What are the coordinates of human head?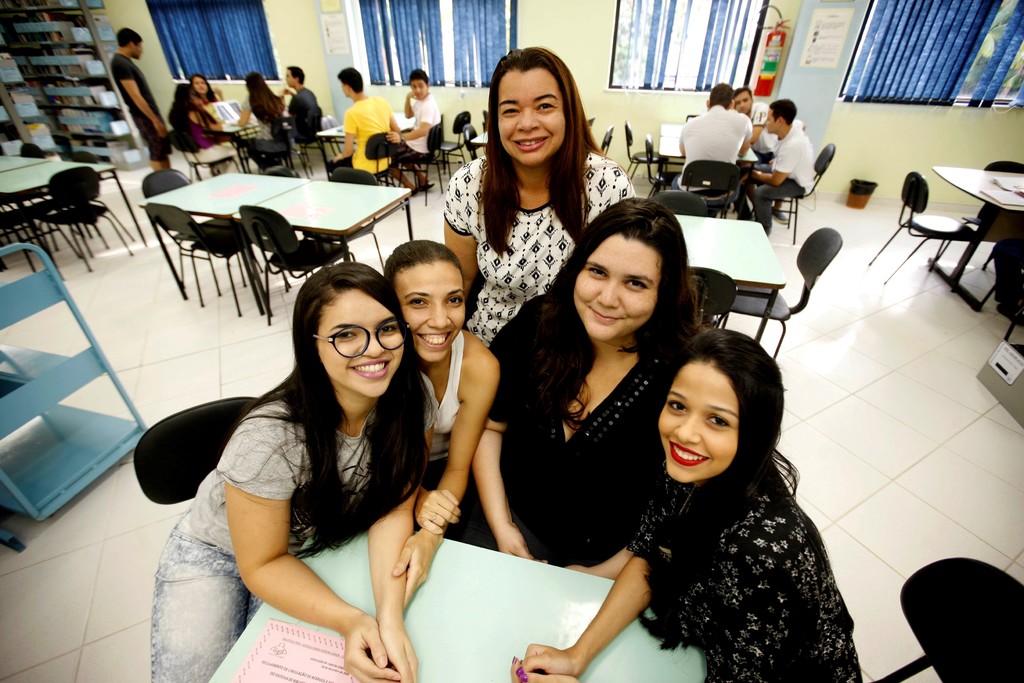
654 331 787 484.
